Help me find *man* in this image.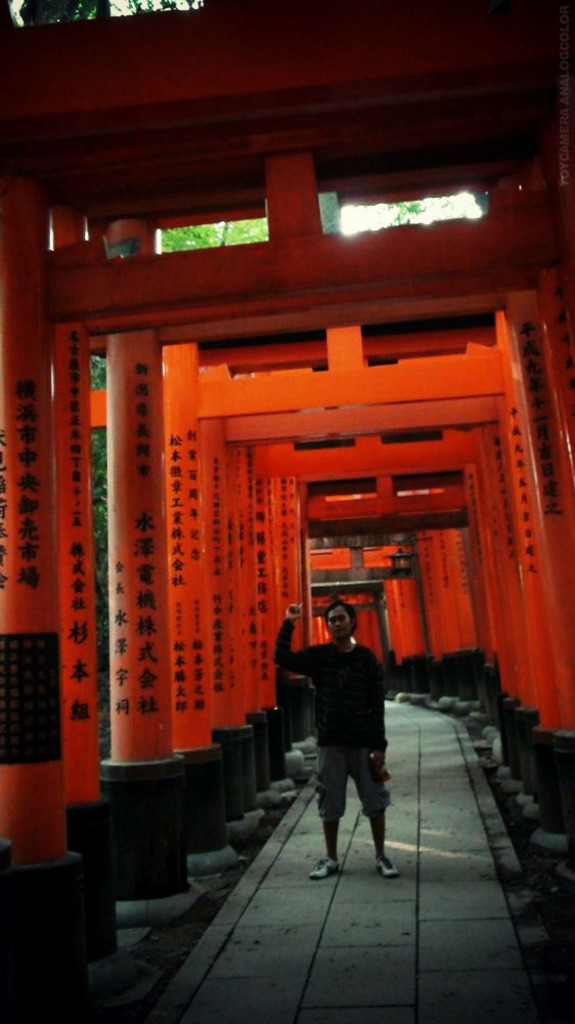
Found it: 288,609,395,884.
